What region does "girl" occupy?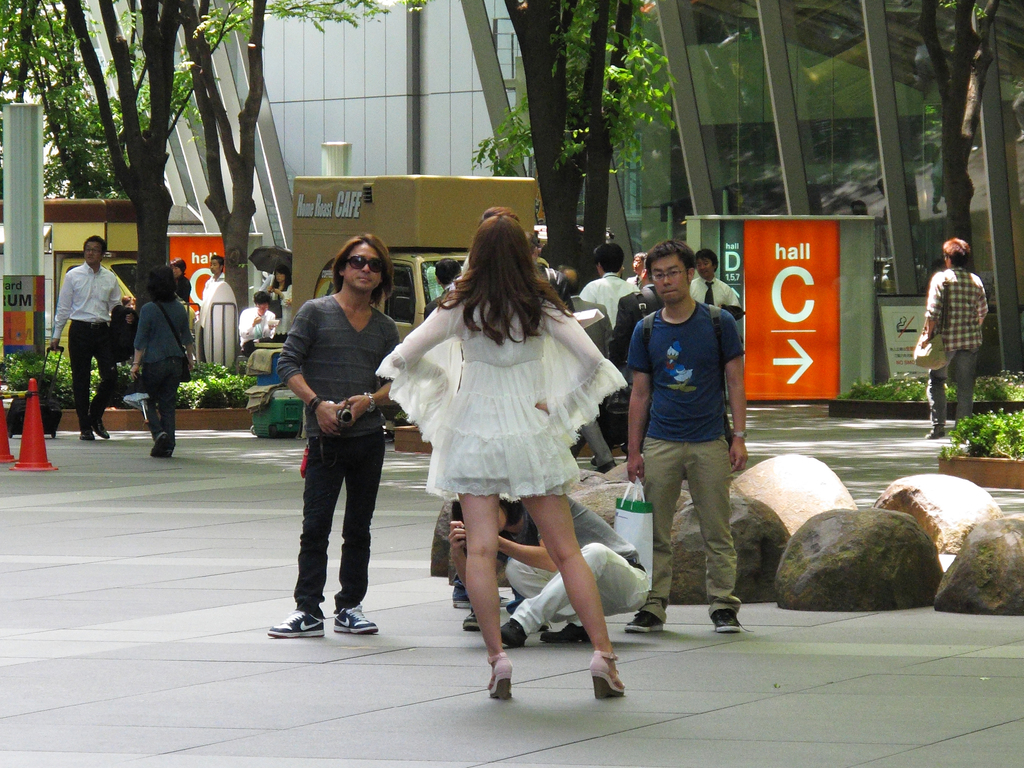
<bbox>375, 207, 630, 700</bbox>.
